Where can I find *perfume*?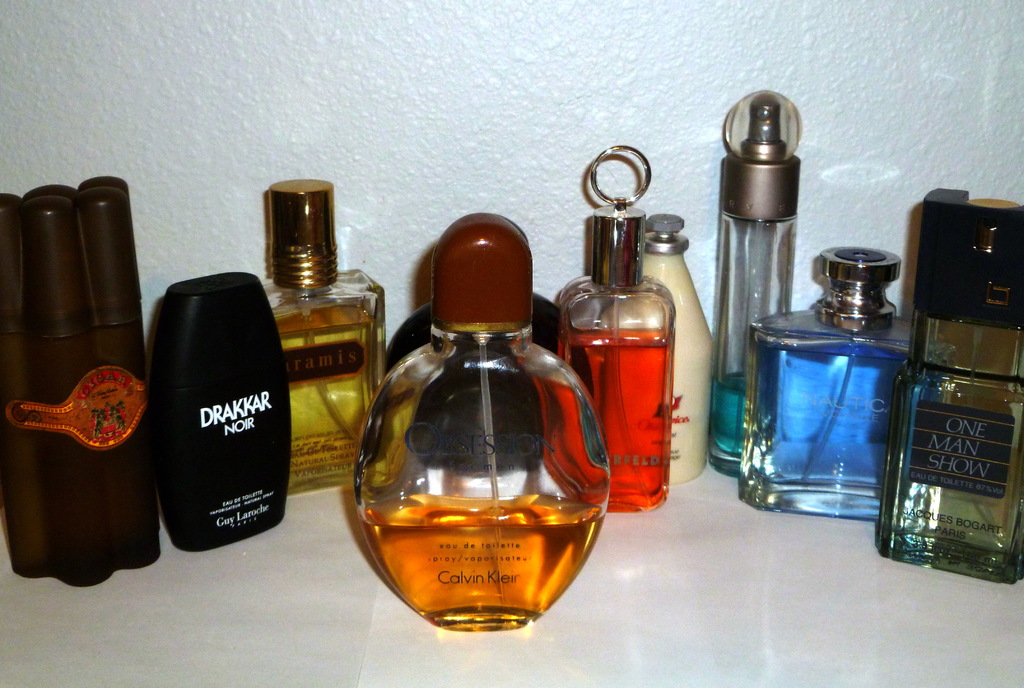
You can find it at <bbox>743, 240, 912, 523</bbox>.
